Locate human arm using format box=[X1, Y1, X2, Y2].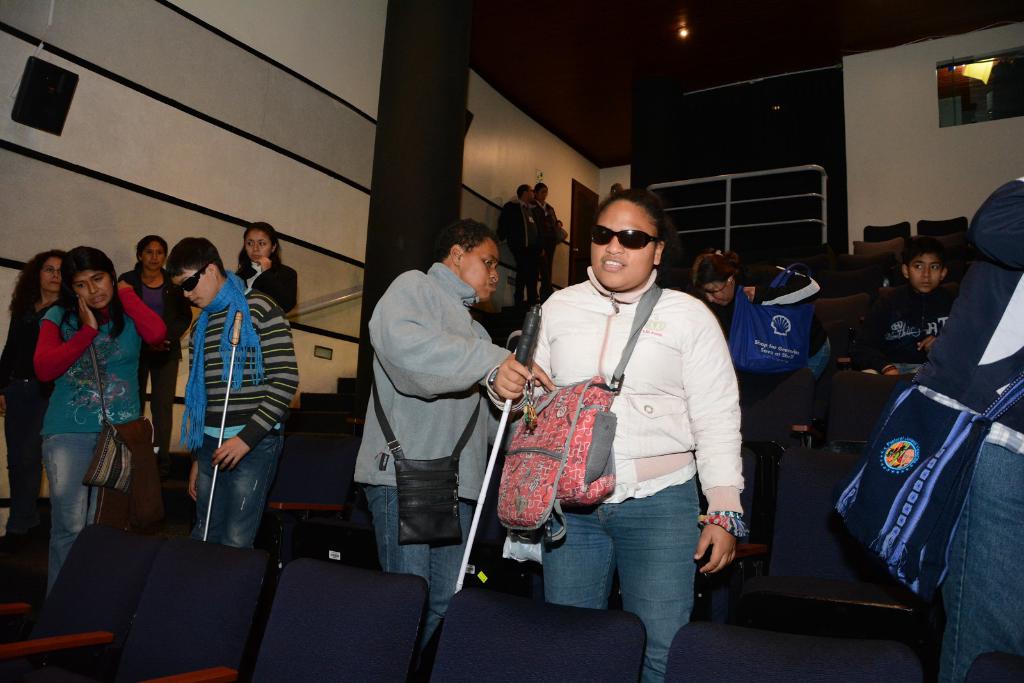
box=[109, 282, 163, 351].
